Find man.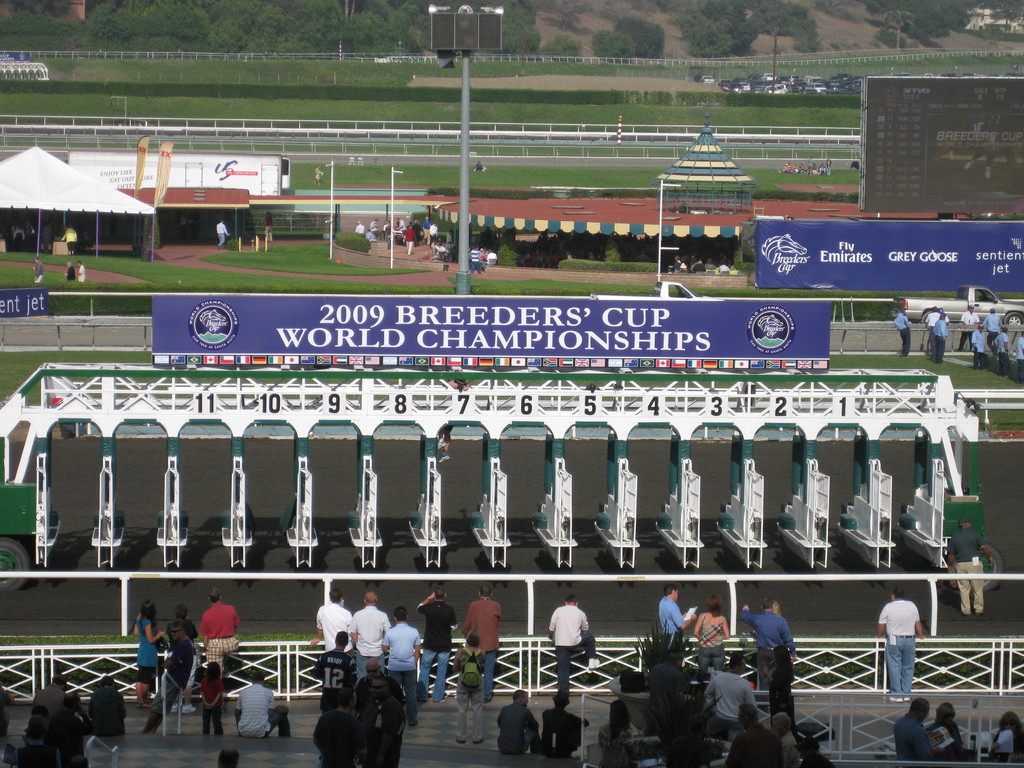
{"left": 933, "top": 312, "right": 949, "bottom": 359}.
